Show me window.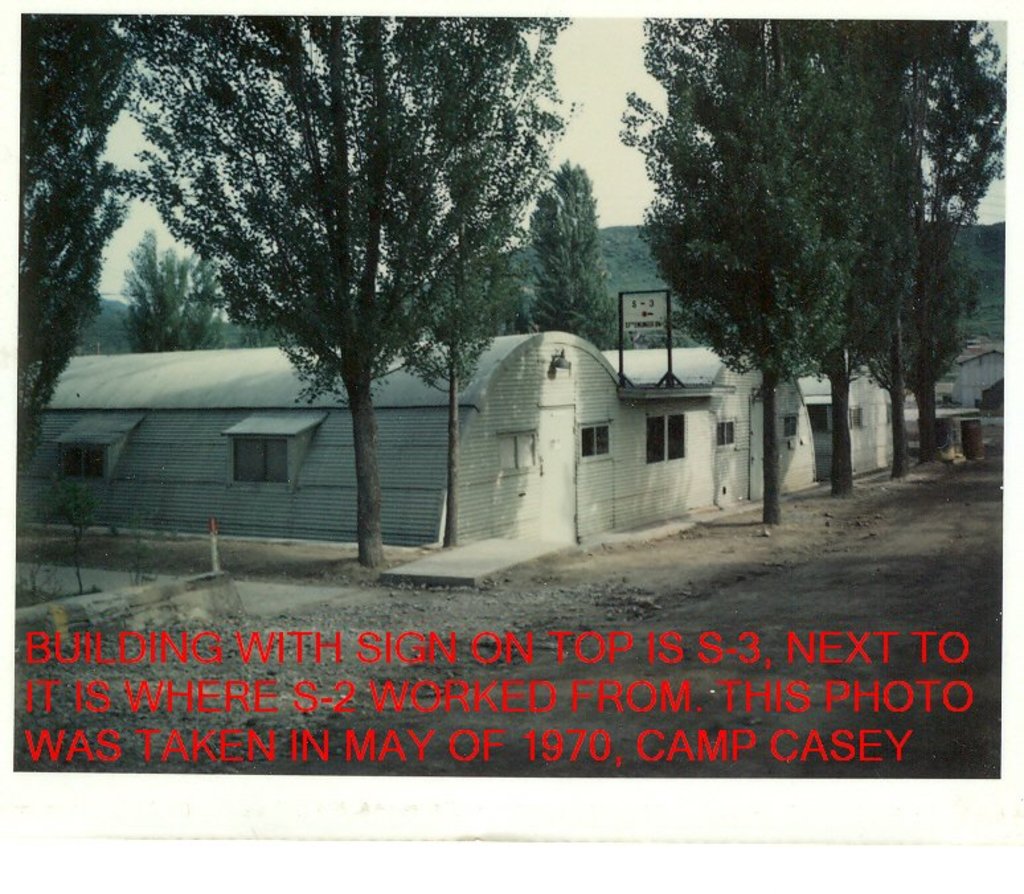
window is here: 781,415,798,440.
